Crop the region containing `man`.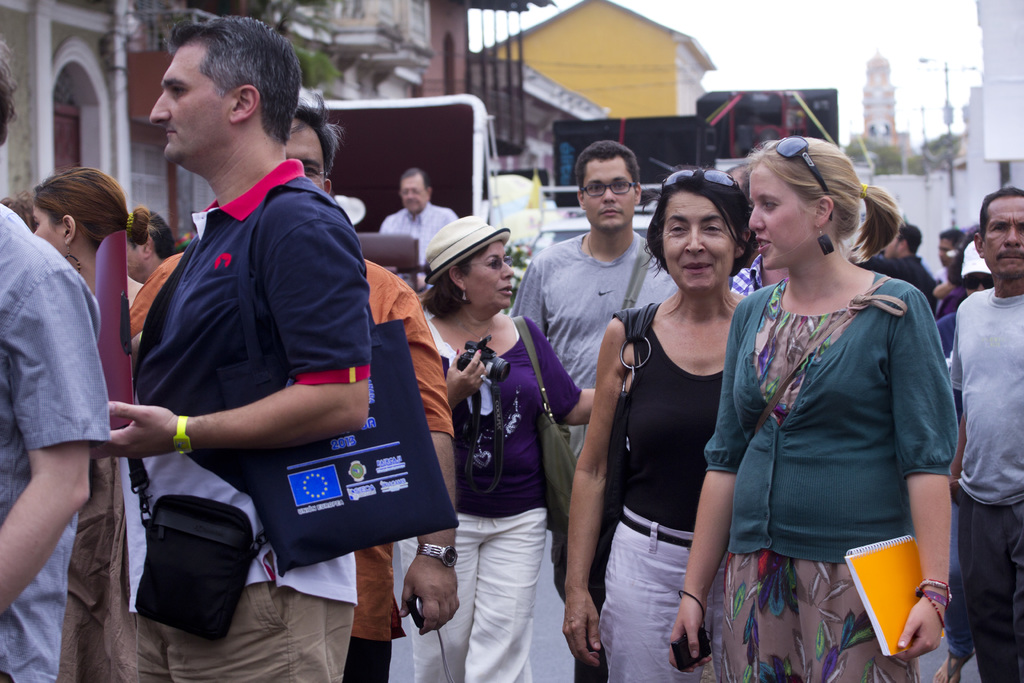
Crop region: region(132, 208, 174, 293).
